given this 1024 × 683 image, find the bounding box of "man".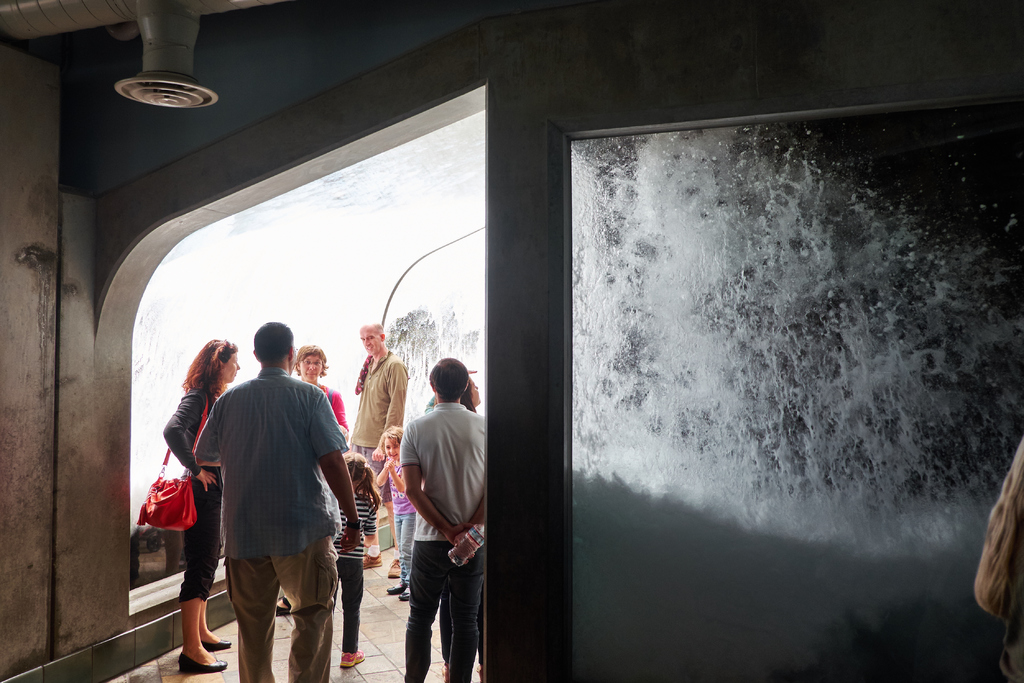
(394,360,497,682).
